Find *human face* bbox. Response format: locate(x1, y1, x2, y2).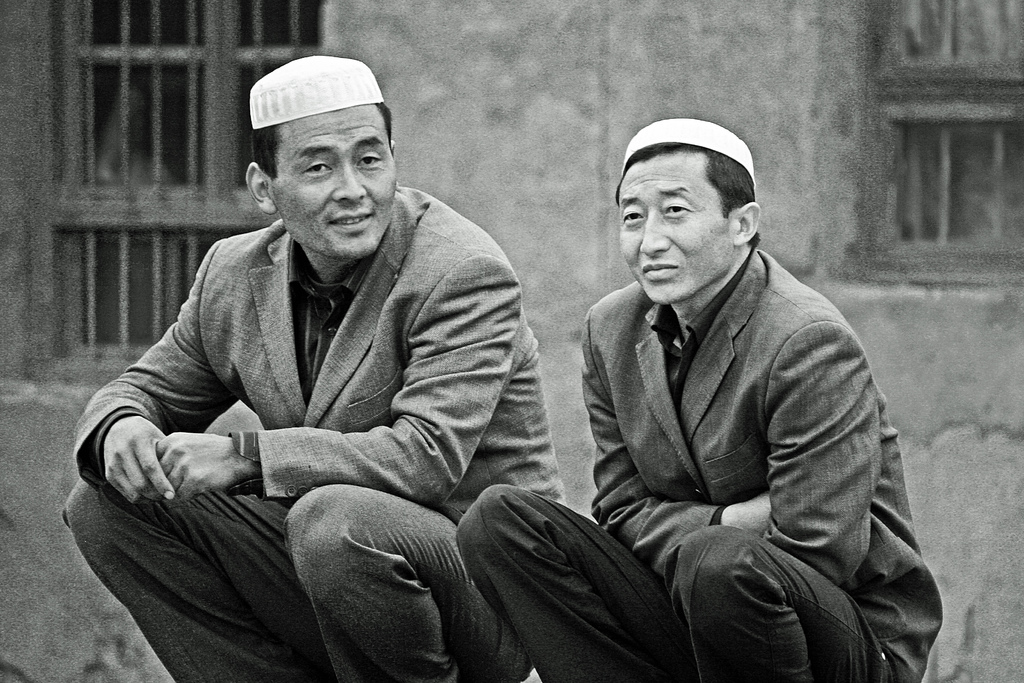
locate(278, 104, 387, 263).
